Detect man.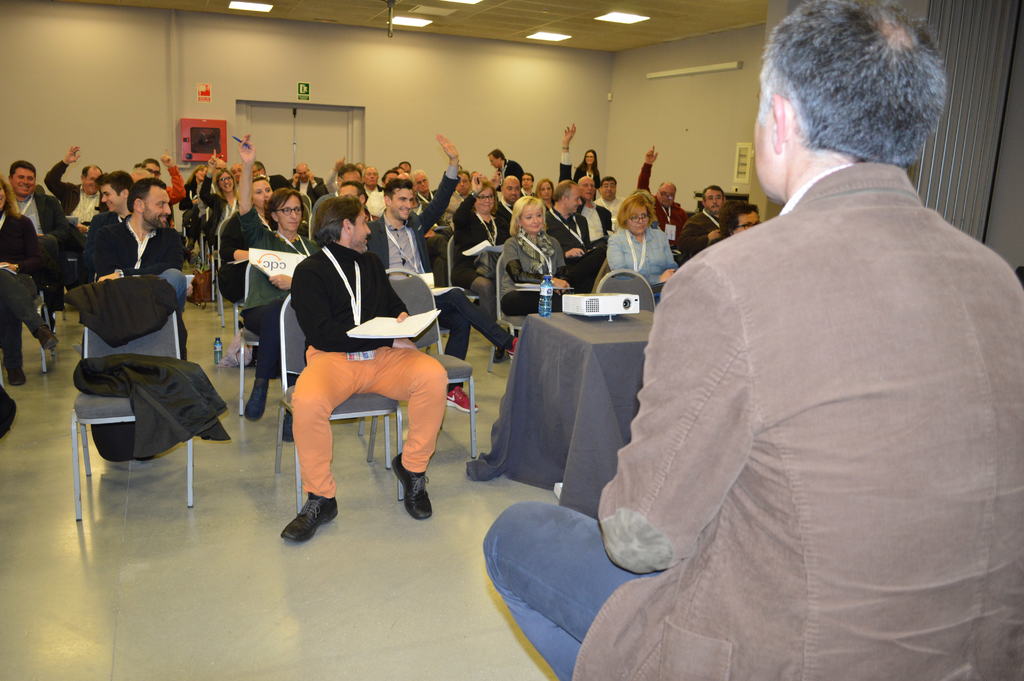
Detected at box(676, 179, 730, 259).
